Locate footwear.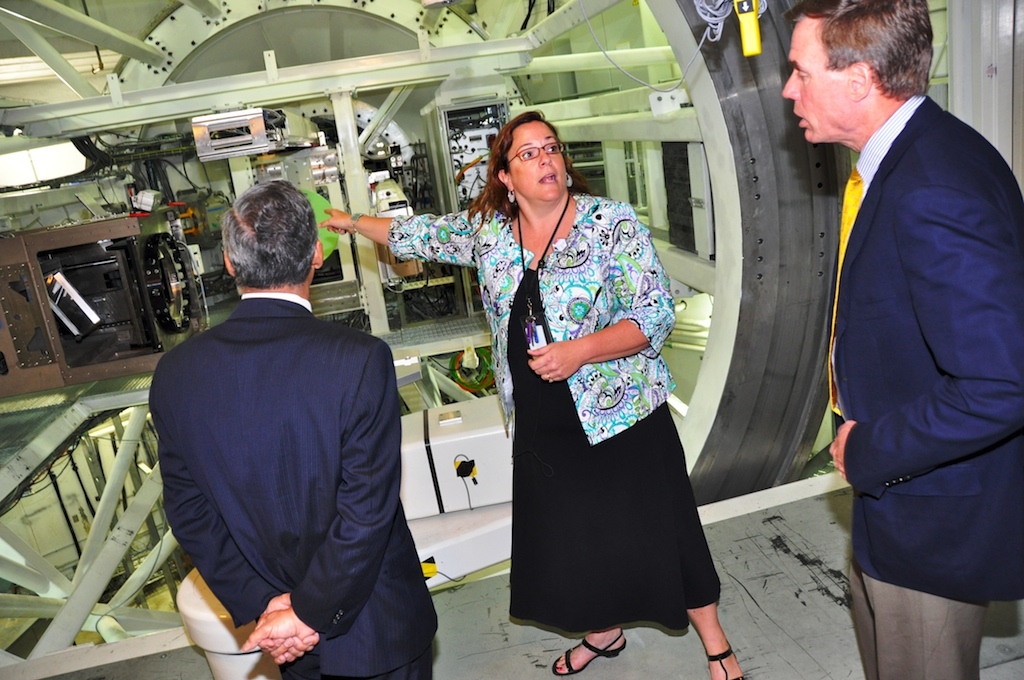
Bounding box: 704, 645, 749, 679.
